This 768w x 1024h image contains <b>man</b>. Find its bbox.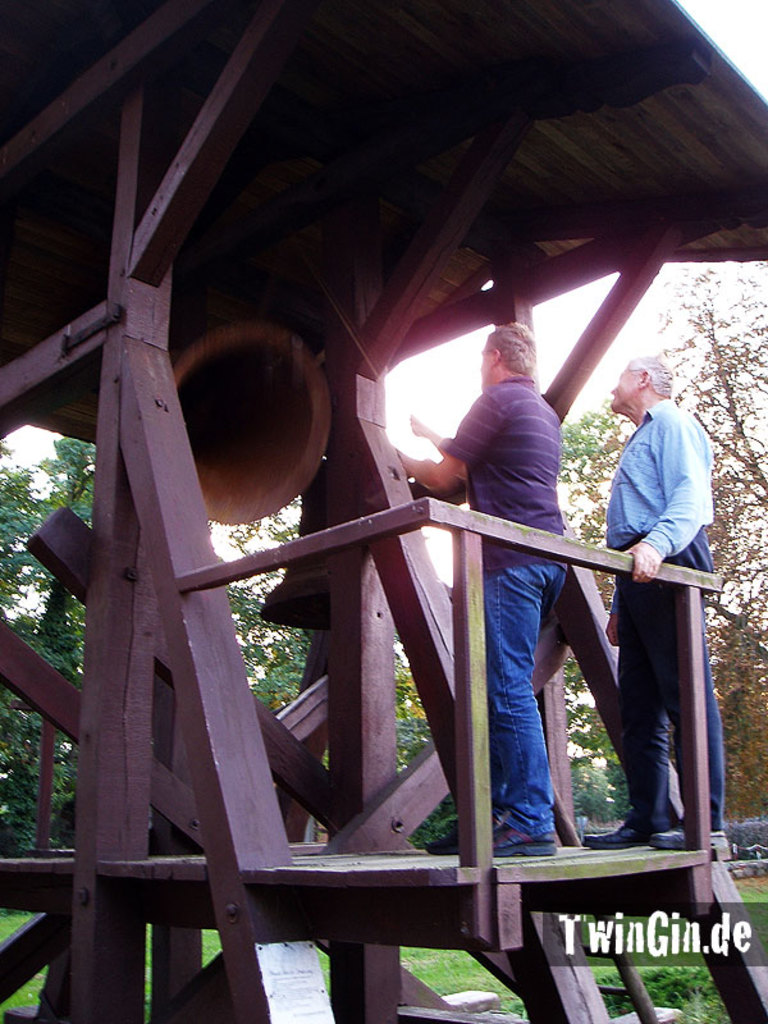
l=576, t=340, r=721, b=852.
